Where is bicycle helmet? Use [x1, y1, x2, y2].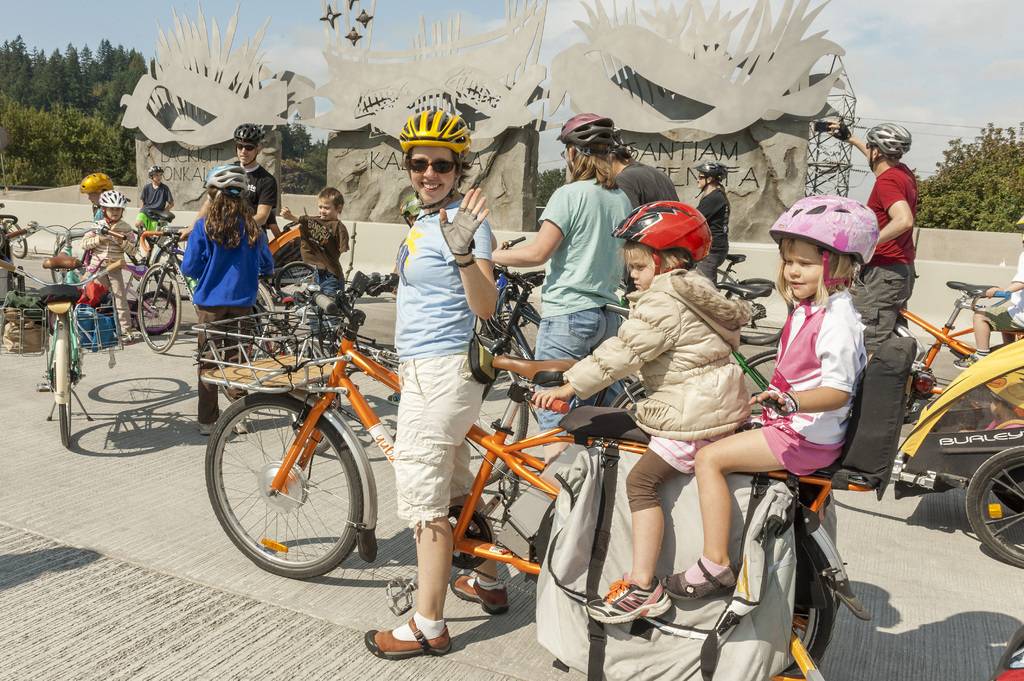
[212, 167, 240, 188].
